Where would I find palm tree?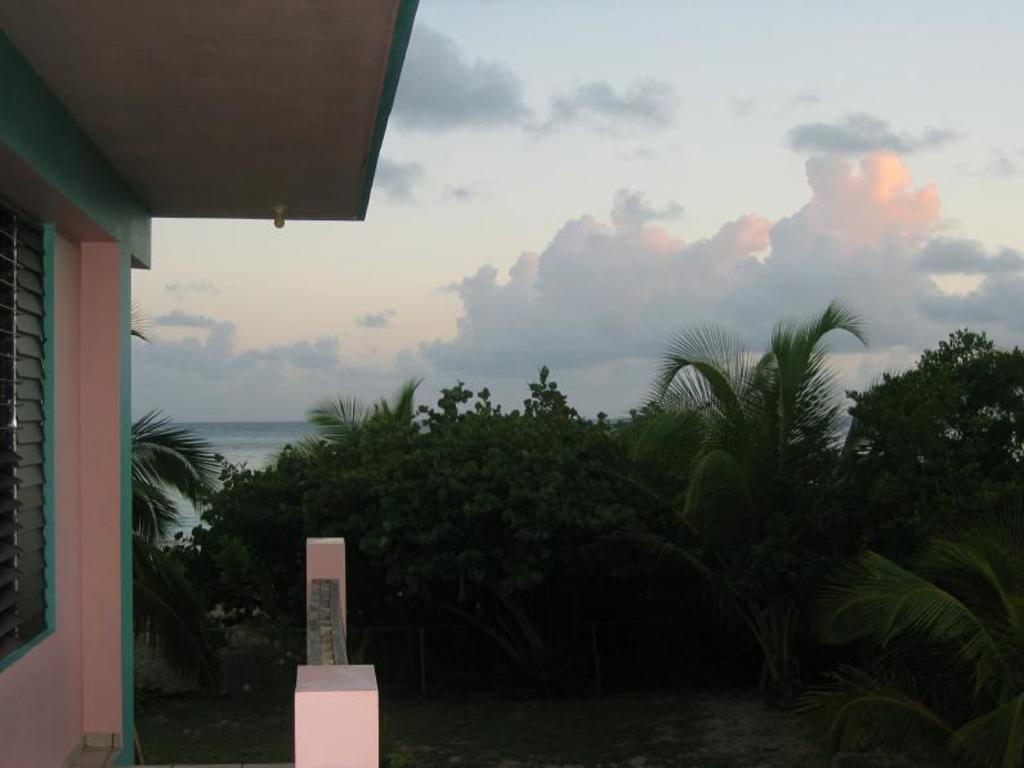
At bbox=[707, 300, 864, 515].
